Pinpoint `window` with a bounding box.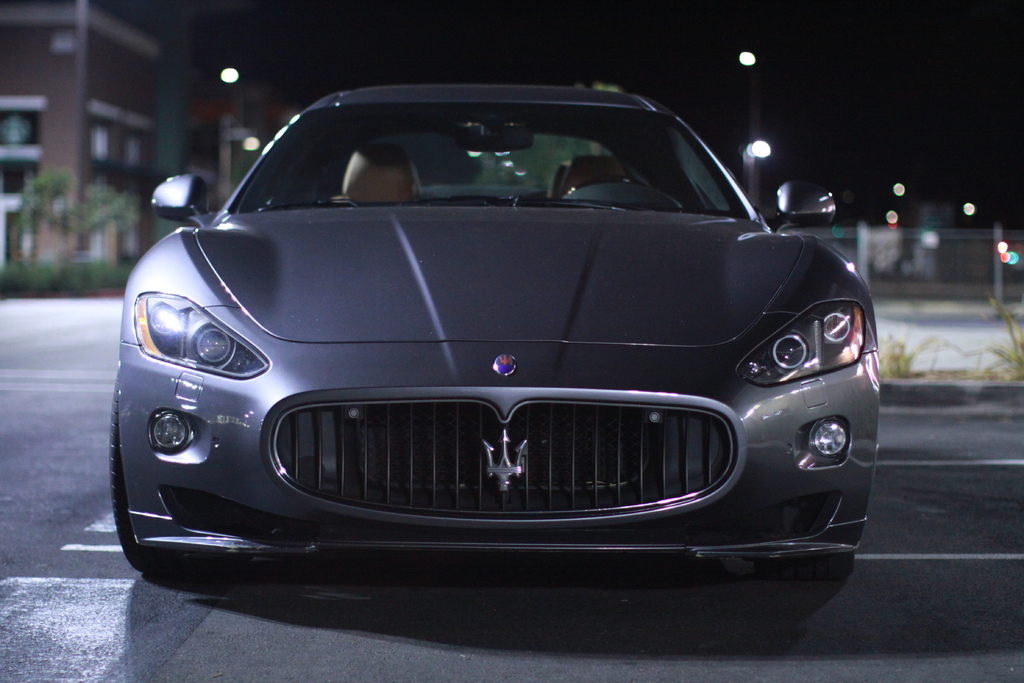
[90,128,109,163].
